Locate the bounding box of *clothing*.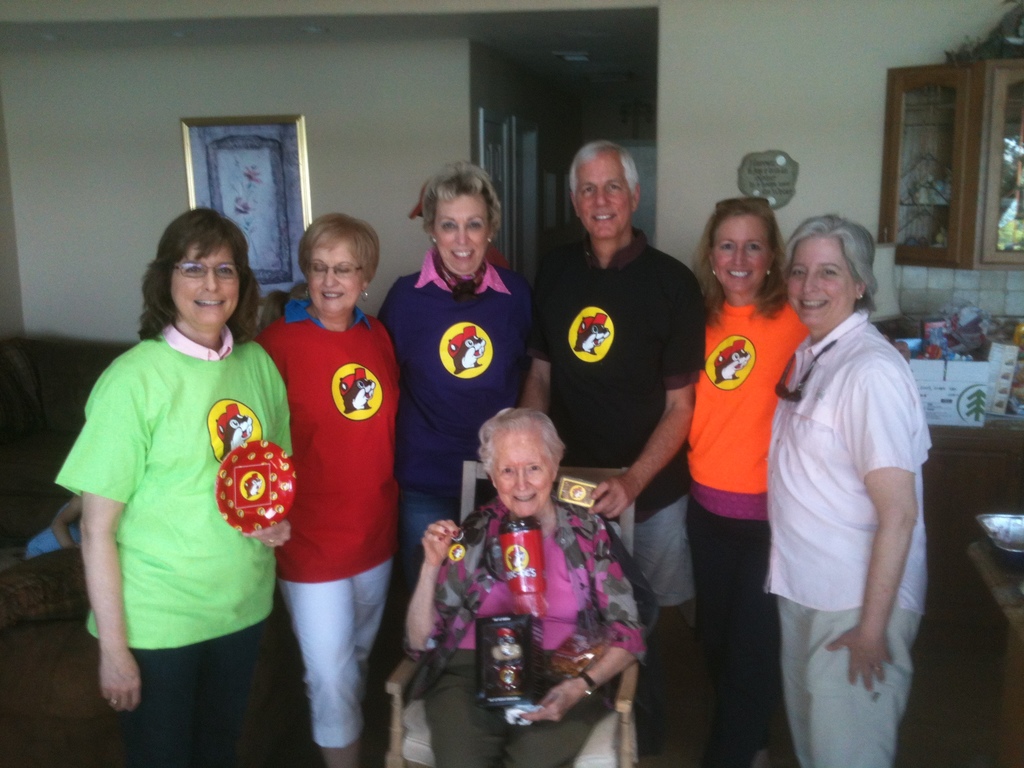
Bounding box: bbox=(376, 252, 528, 486).
